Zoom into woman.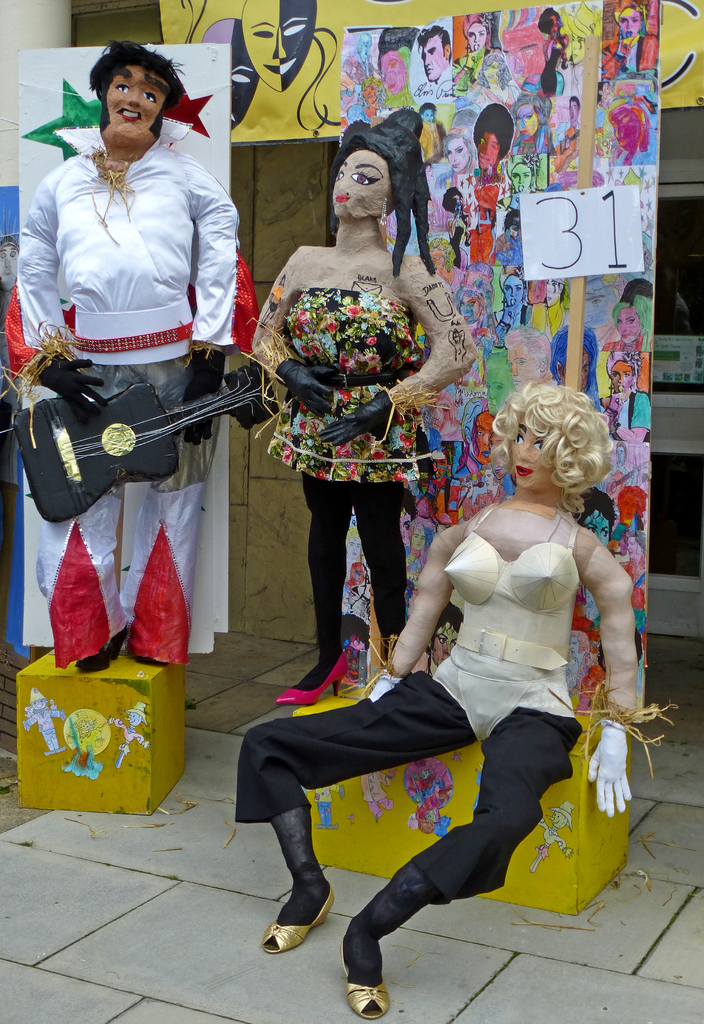
Zoom target: select_region(249, 121, 456, 730).
